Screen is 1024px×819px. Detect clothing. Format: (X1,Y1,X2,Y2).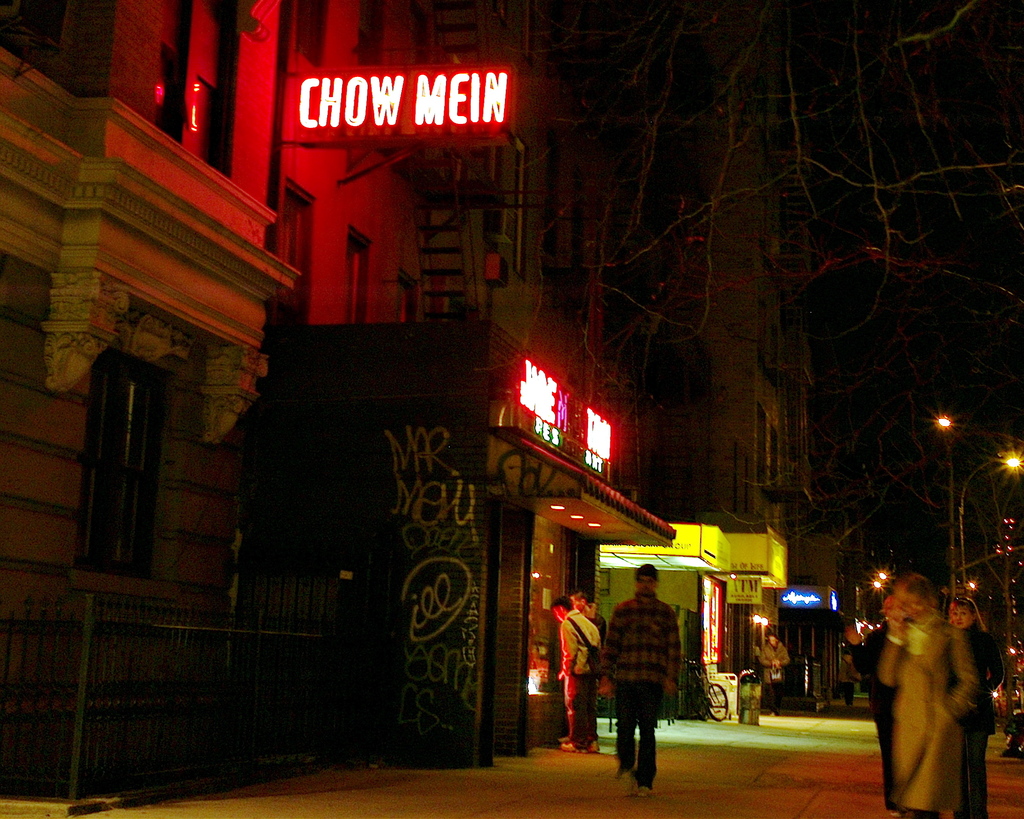
(951,625,1006,818).
